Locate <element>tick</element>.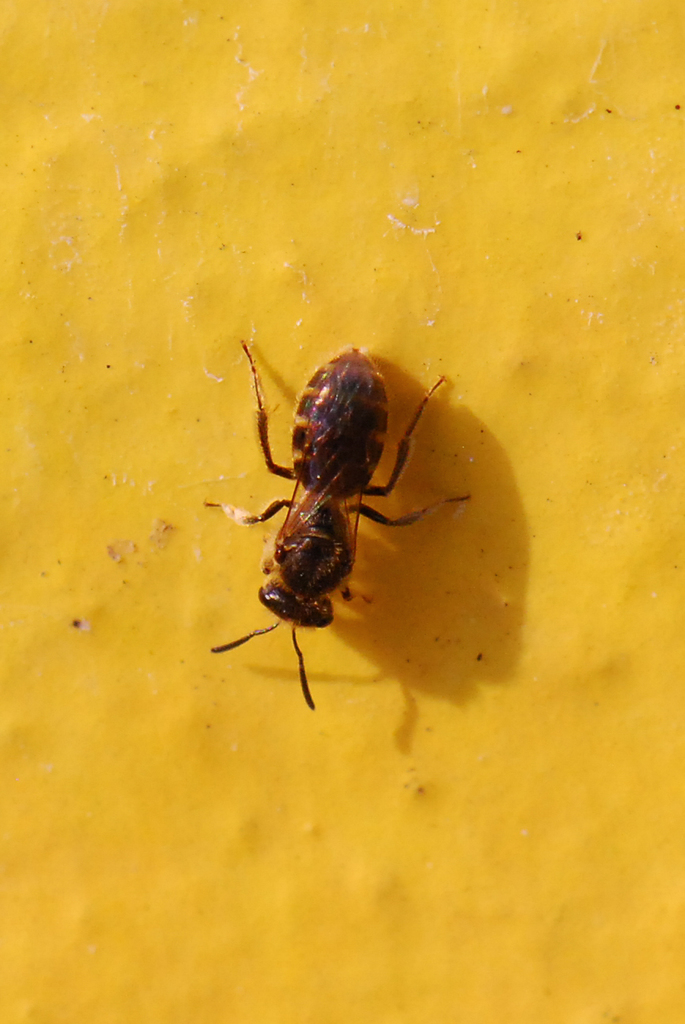
Bounding box: BBox(204, 336, 474, 712).
